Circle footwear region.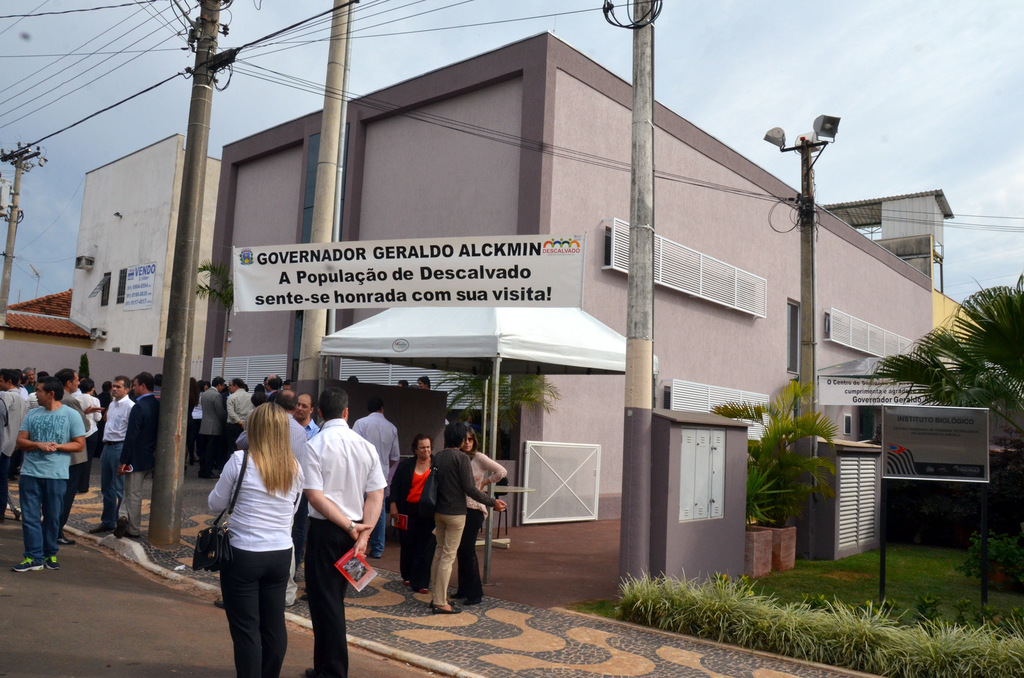
Region: (x1=114, y1=512, x2=129, y2=538).
